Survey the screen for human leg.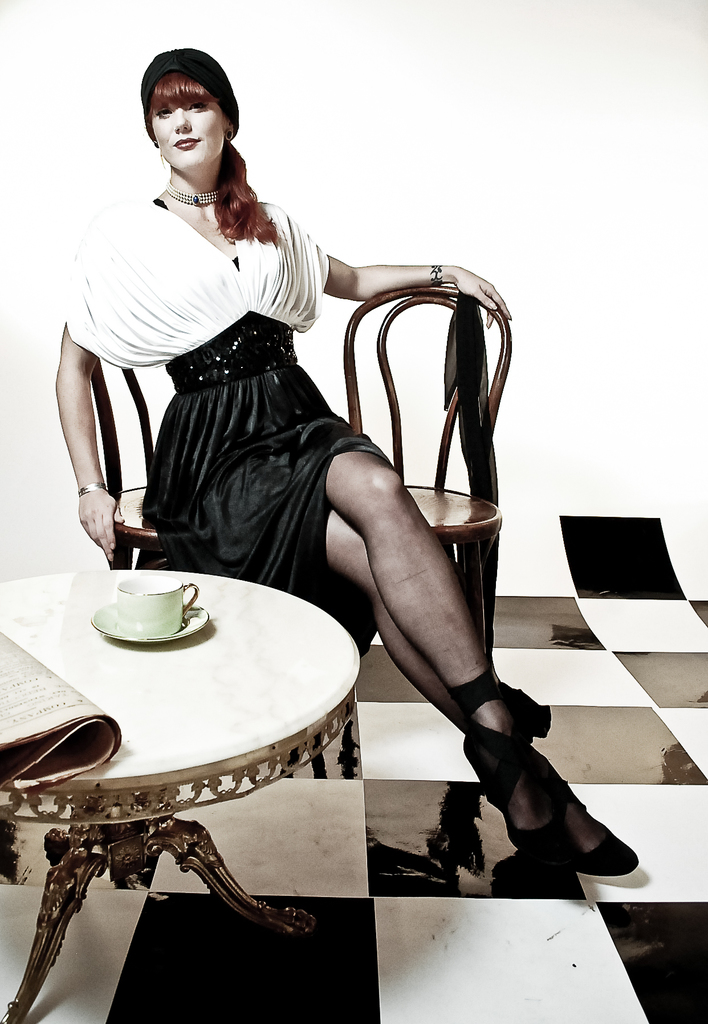
Survey found: box(318, 428, 632, 889).
